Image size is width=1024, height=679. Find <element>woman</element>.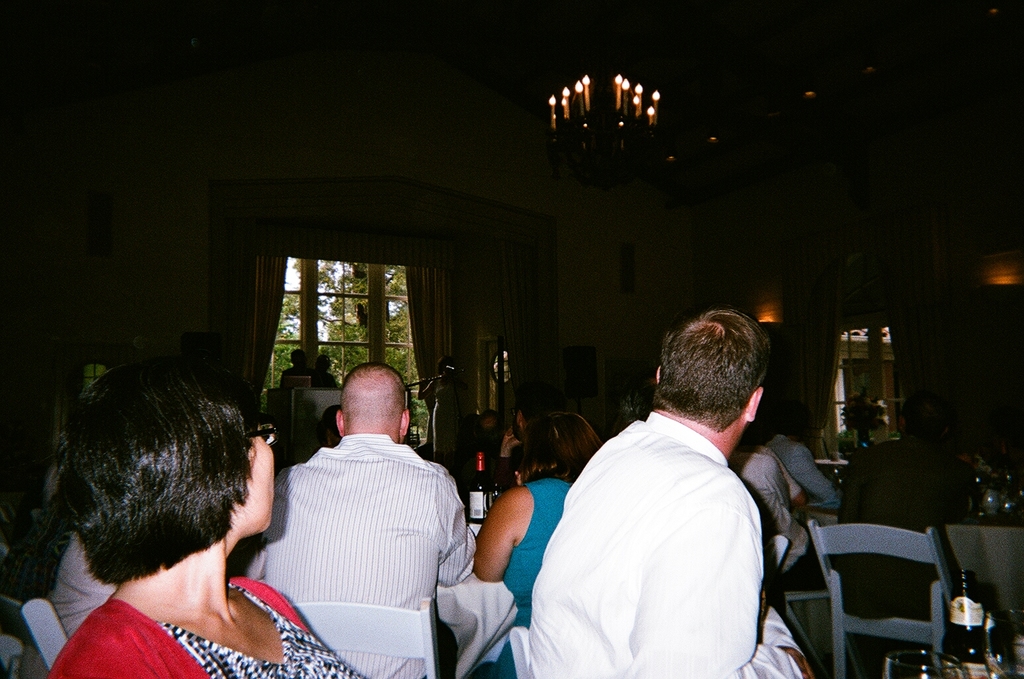
box(14, 343, 319, 678).
